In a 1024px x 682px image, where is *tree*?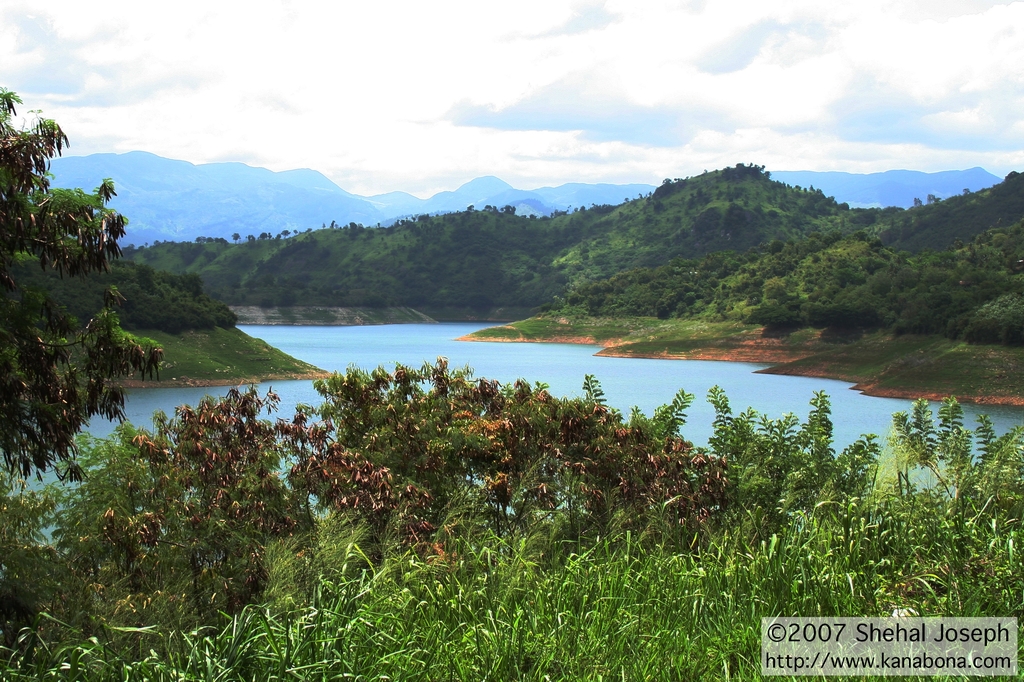
7, 104, 162, 519.
